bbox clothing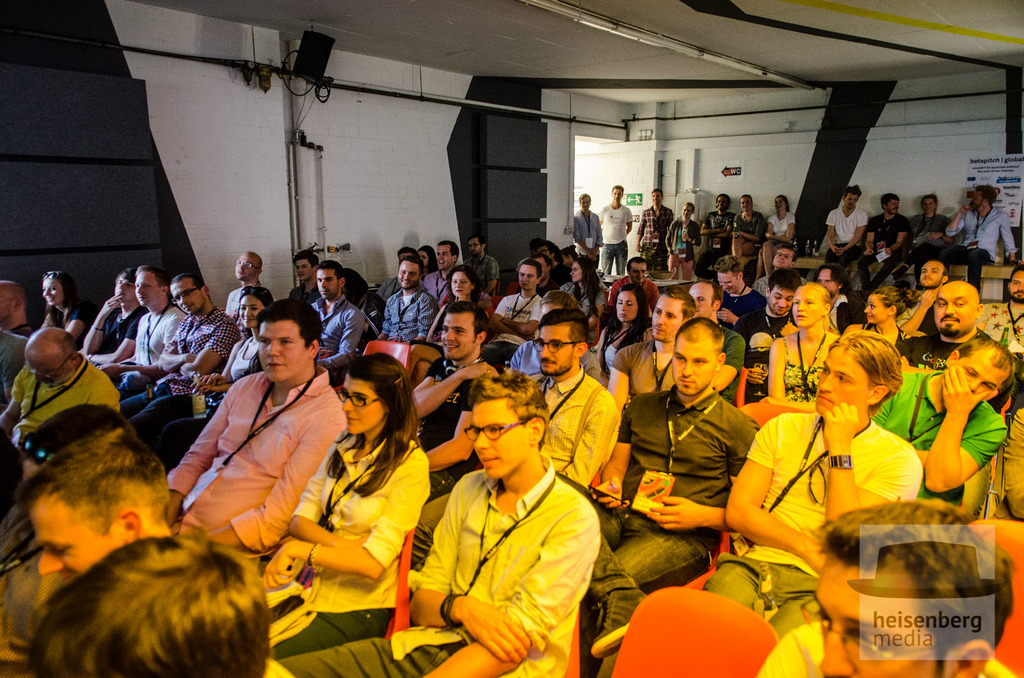
[481,288,557,361]
